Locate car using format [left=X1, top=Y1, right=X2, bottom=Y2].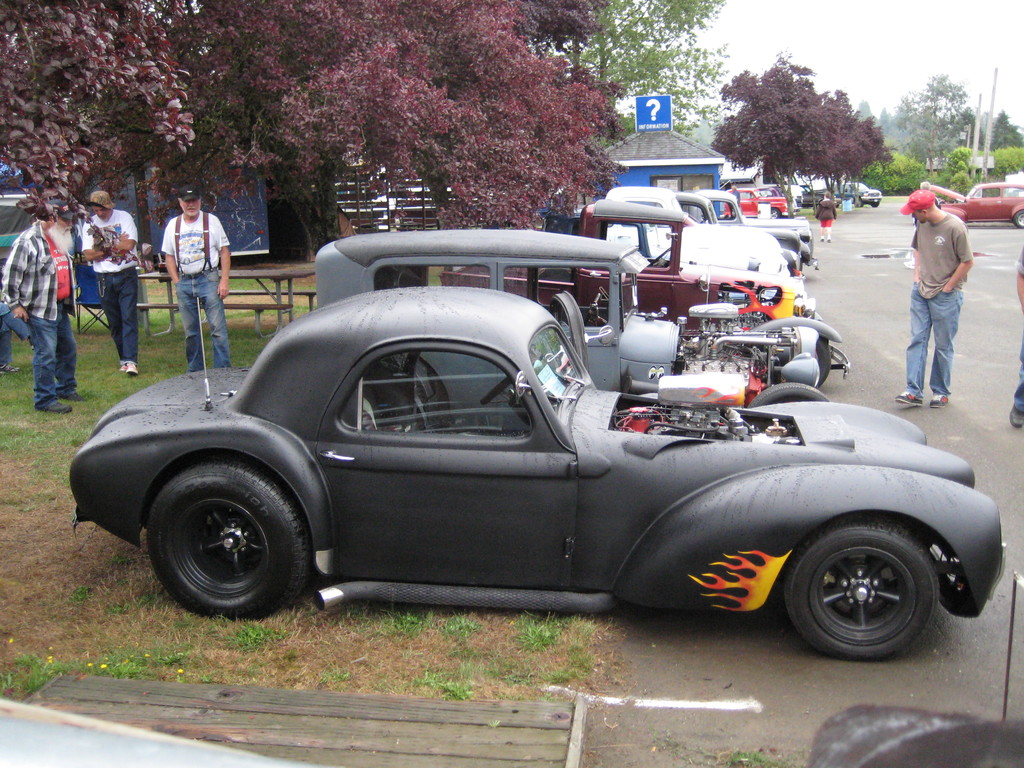
[left=724, top=186, right=799, bottom=221].
